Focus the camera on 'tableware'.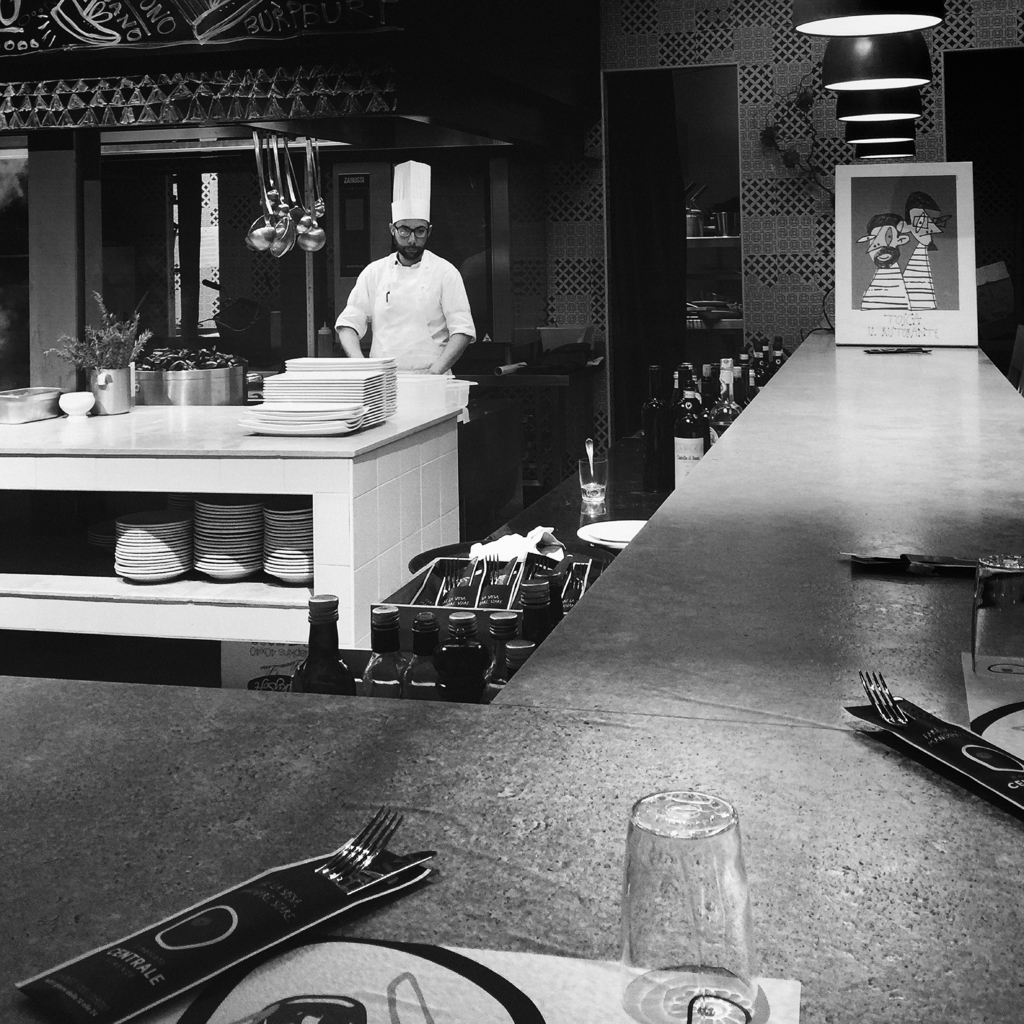
Focus region: 350/851/437/900.
